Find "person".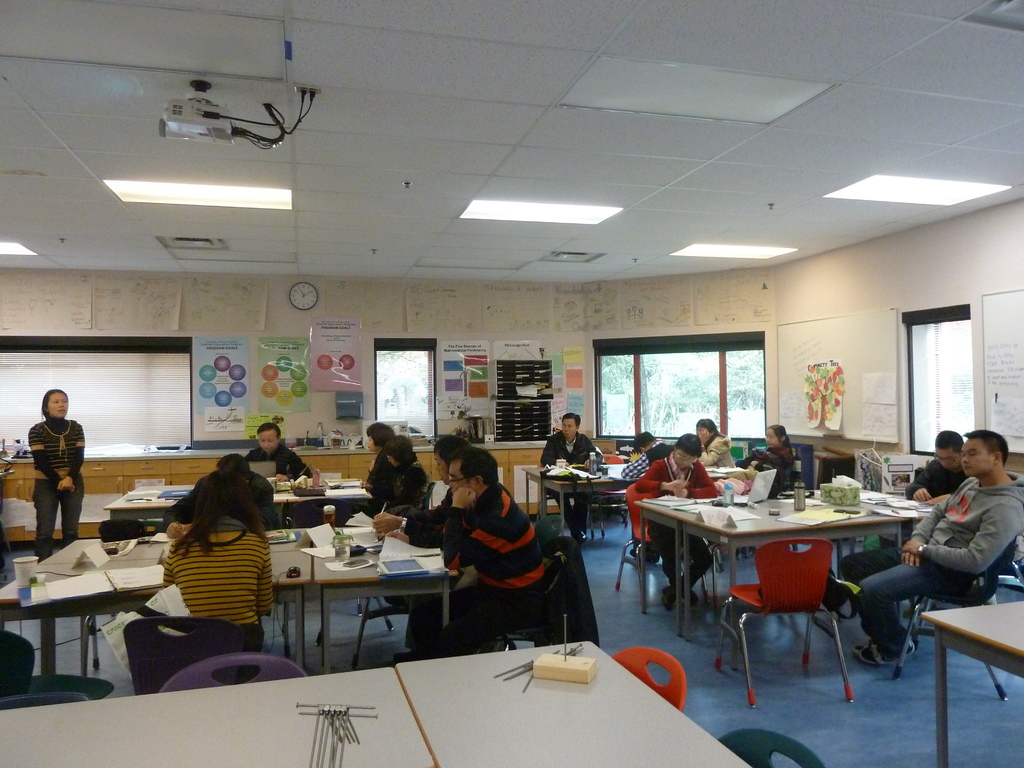
Rect(13, 398, 90, 565).
